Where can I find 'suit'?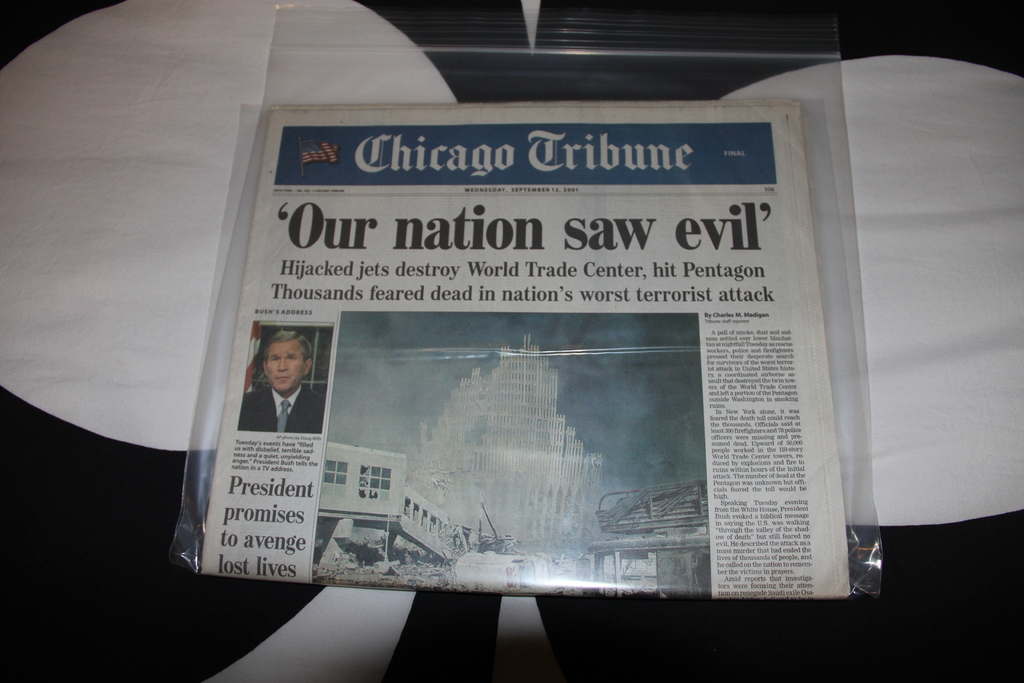
You can find it at BBox(241, 388, 326, 434).
